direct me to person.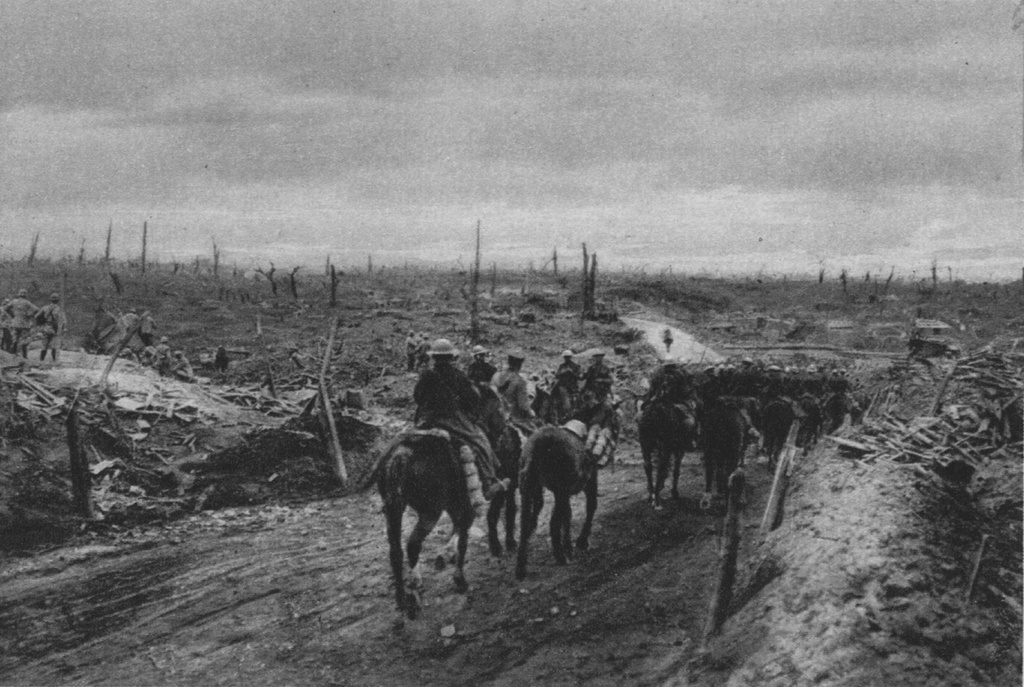
Direction: 575,354,611,391.
